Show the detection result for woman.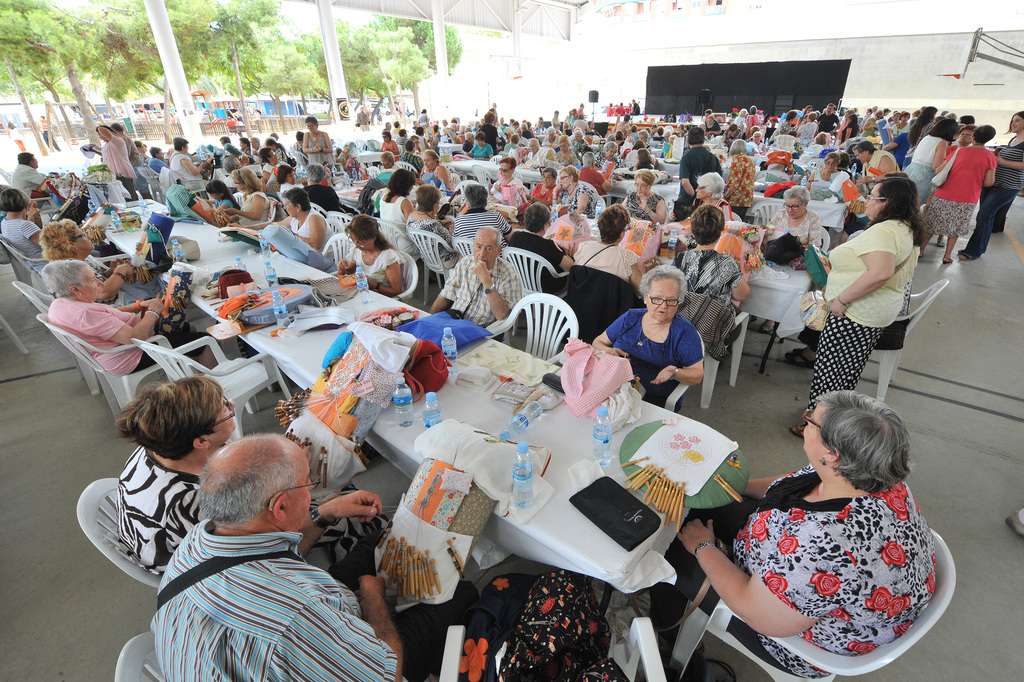
select_region(496, 204, 564, 304).
